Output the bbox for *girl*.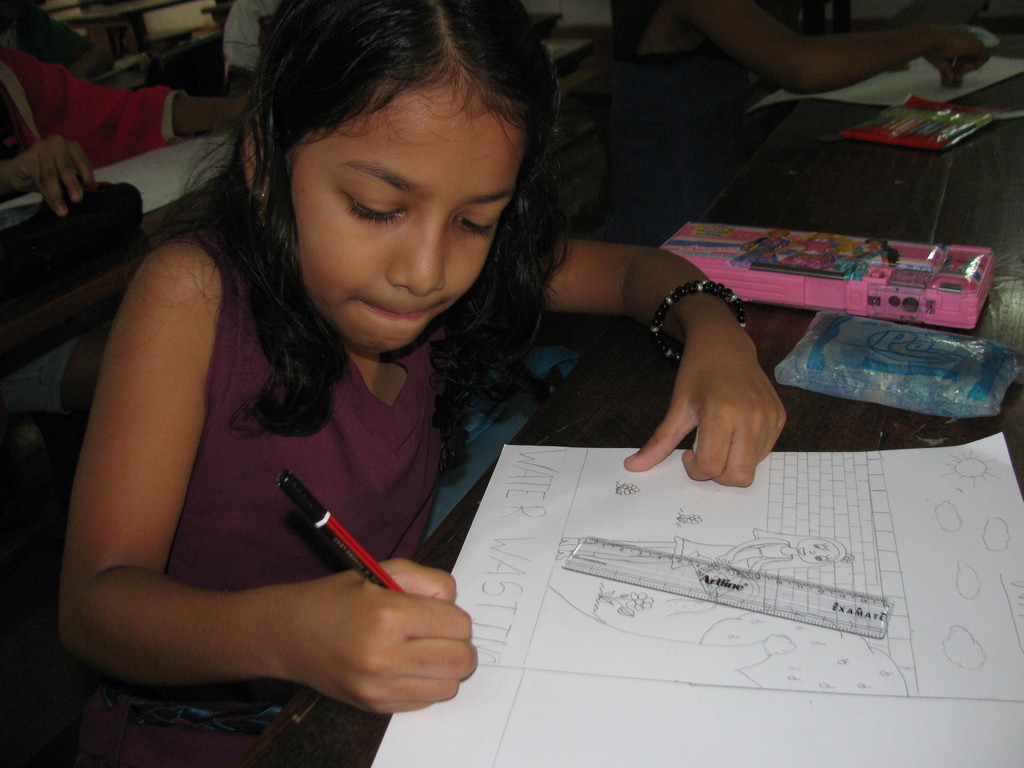
BBox(53, 0, 800, 767).
